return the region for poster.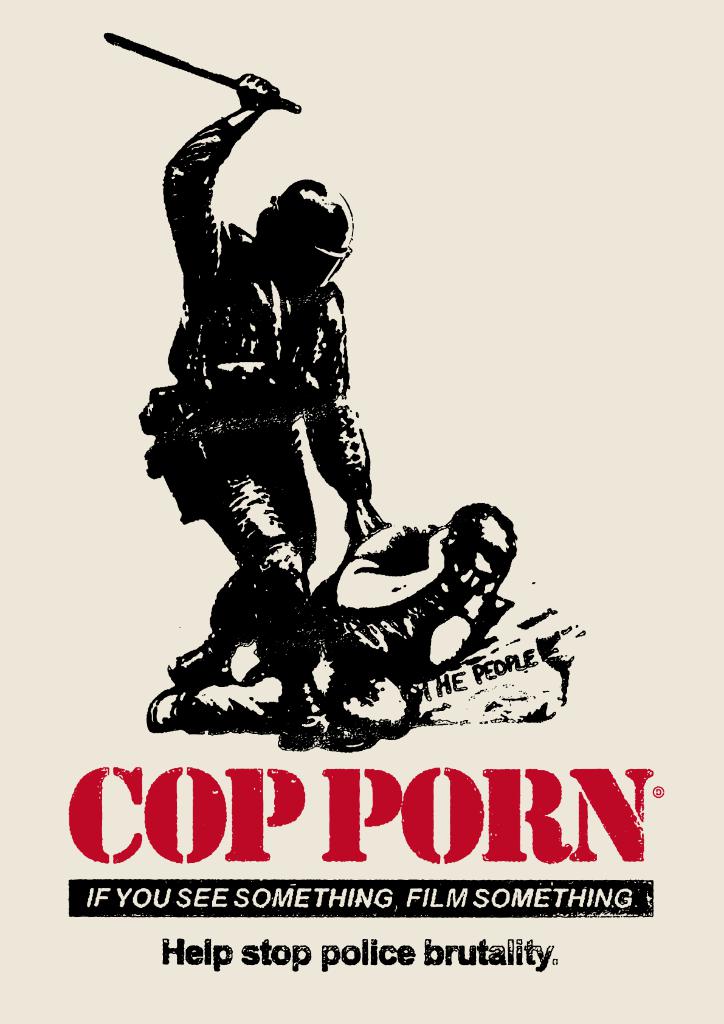
(left=0, top=0, right=723, bottom=1023).
